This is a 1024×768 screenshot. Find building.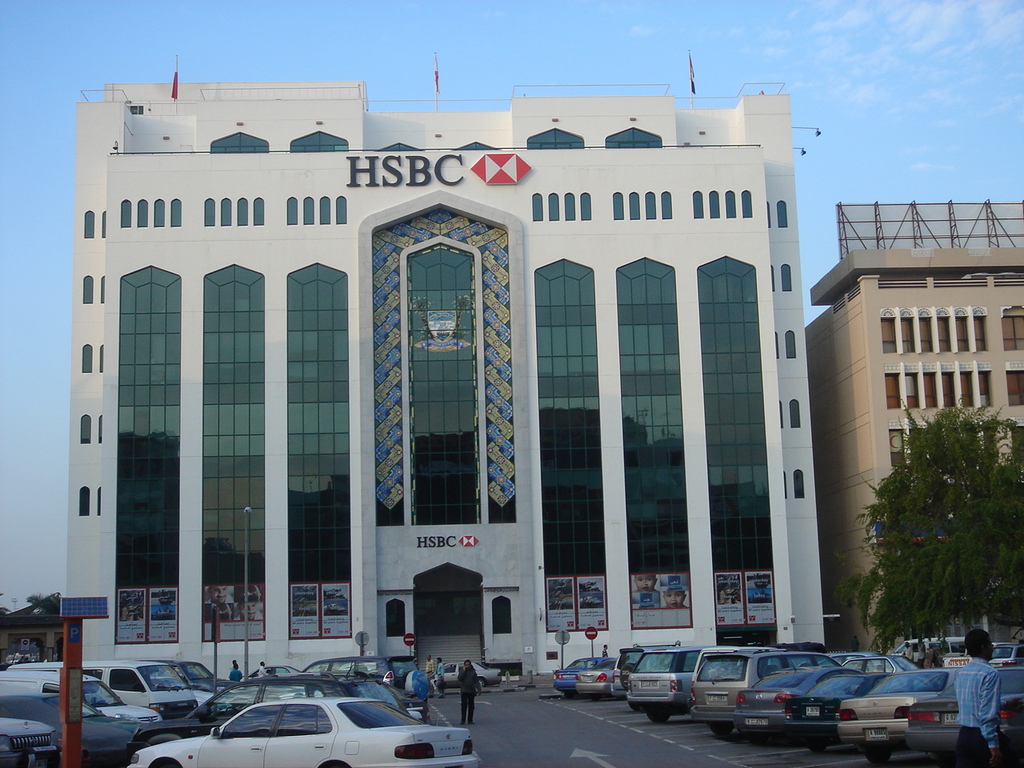
Bounding box: box(802, 202, 1023, 650).
